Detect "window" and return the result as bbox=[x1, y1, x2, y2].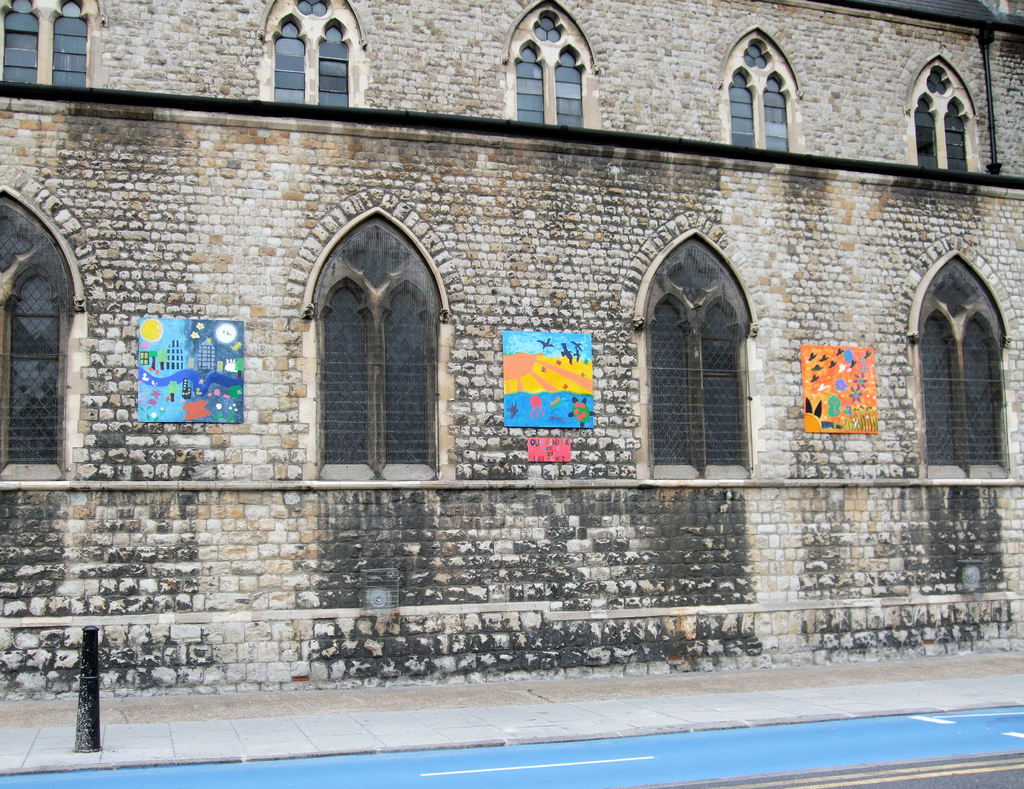
bbox=[639, 228, 757, 482].
